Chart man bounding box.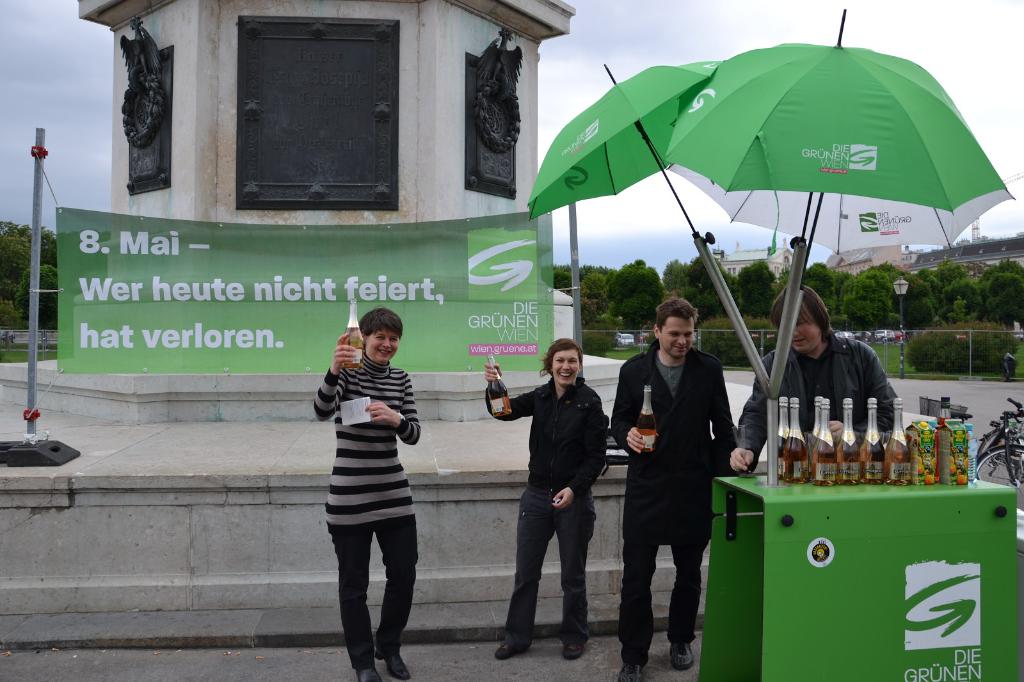
Charted: detection(621, 287, 745, 663).
